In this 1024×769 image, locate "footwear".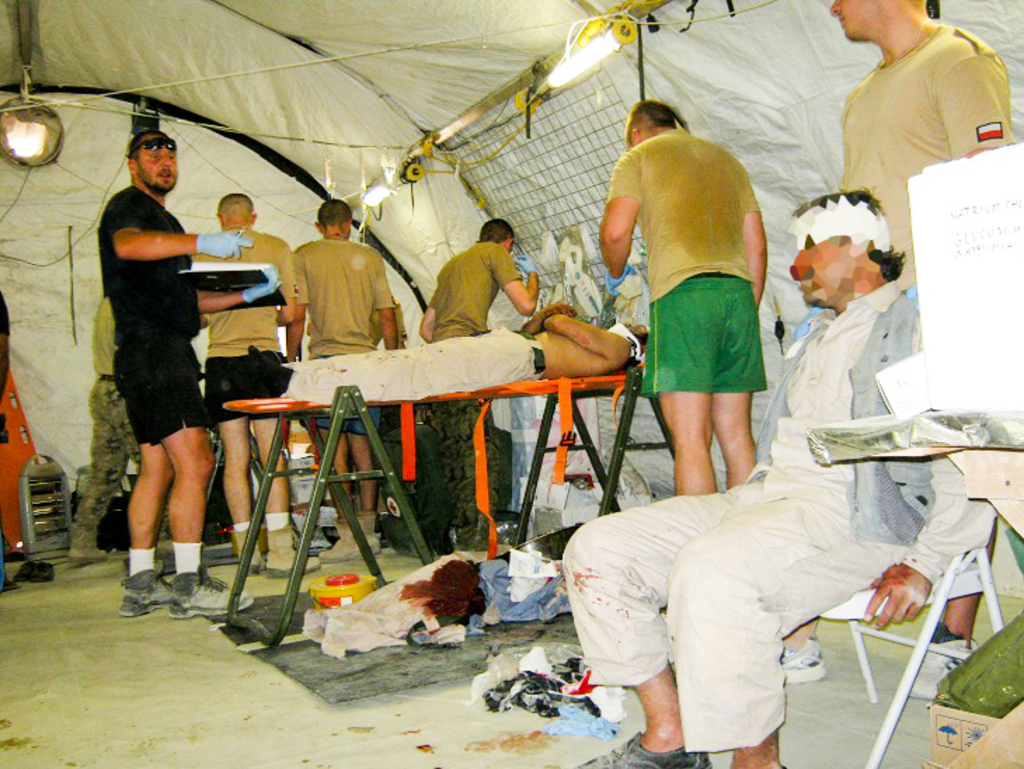
Bounding box: bbox=[567, 734, 718, 768].
